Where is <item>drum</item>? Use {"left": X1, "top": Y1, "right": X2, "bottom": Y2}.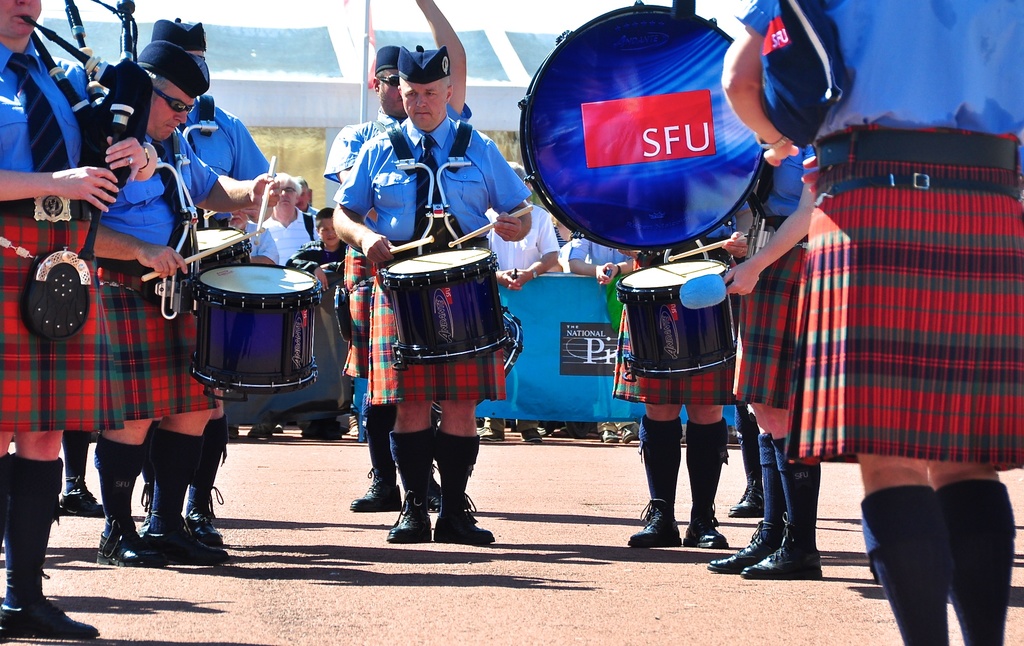
{"left": 194, "top": 228, "right": 254, "bottom": 272}.
